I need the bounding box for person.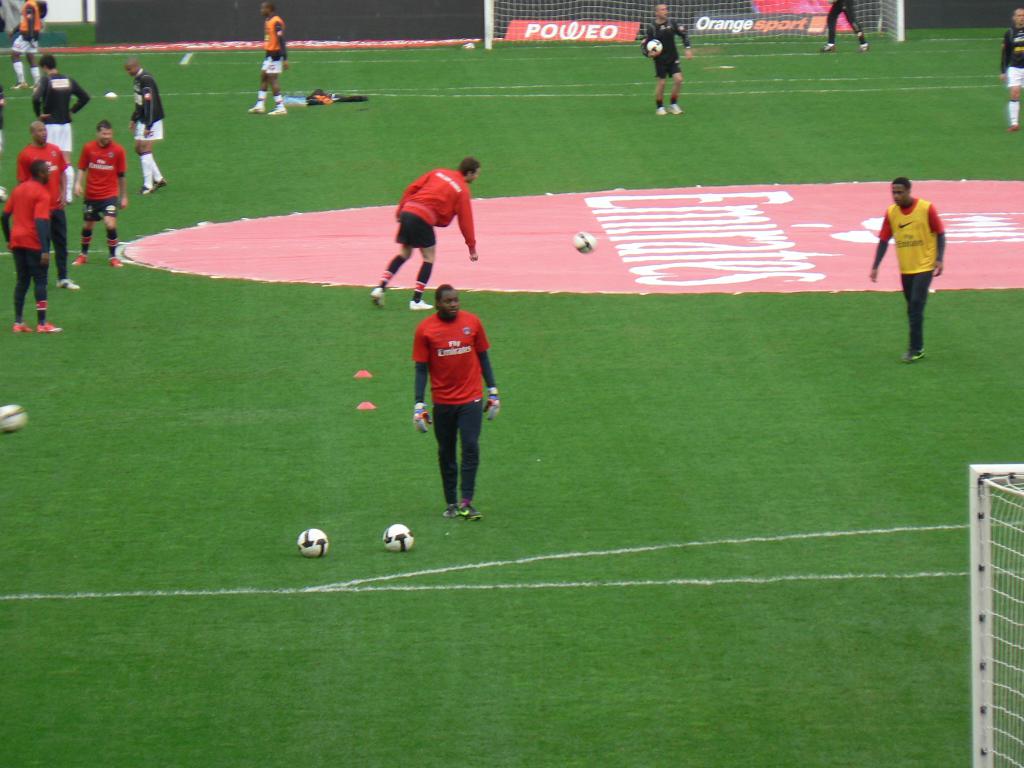
Here it is: locate(0, 154, 65, 336).
